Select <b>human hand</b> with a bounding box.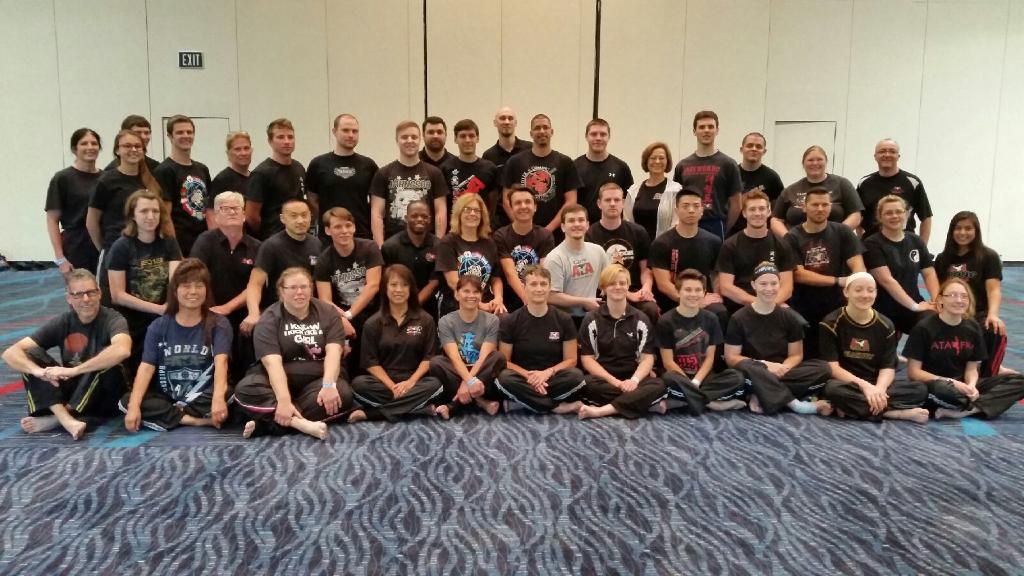
rect(917, 299, 938, 313).
